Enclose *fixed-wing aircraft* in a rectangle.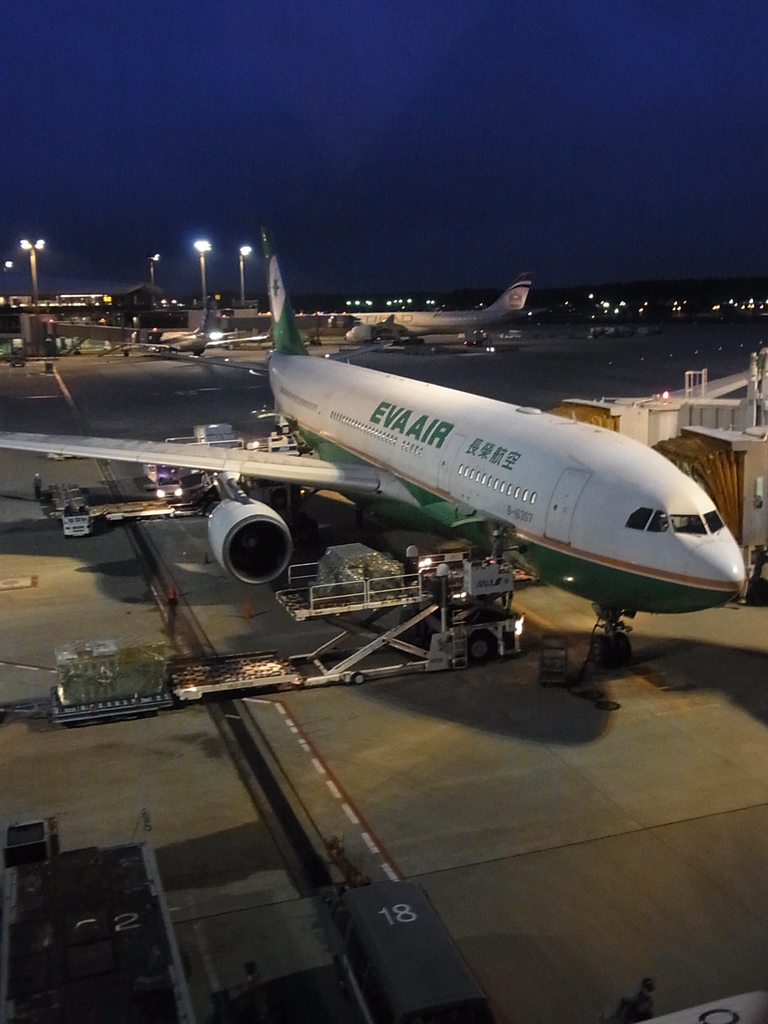
99 292 281 355.
